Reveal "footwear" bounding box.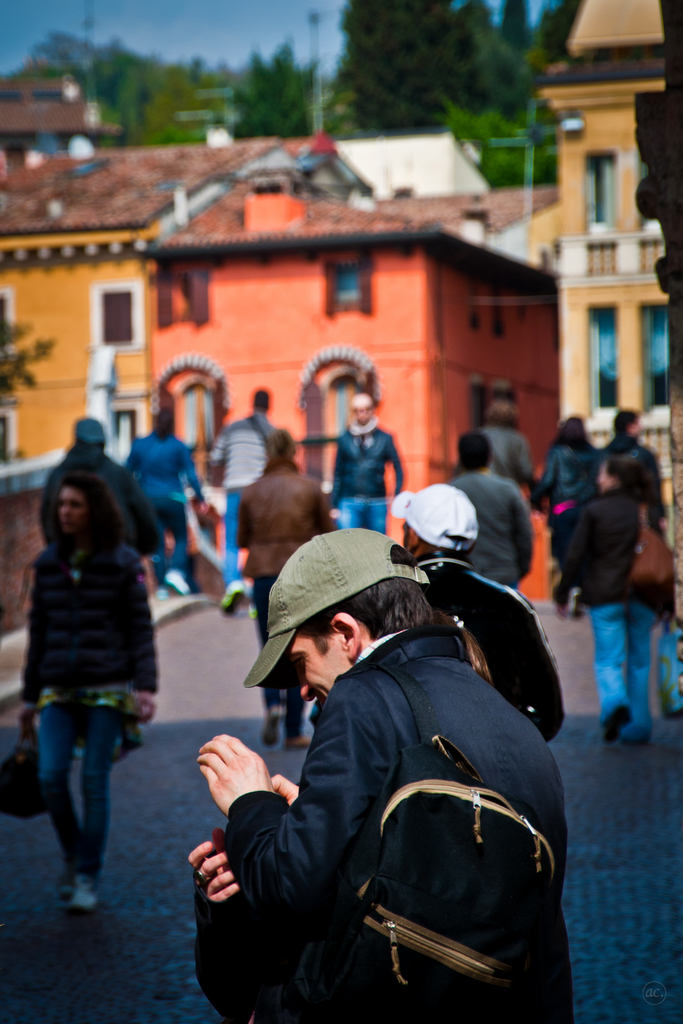
Revealed: 220, 579, 247, 616.
